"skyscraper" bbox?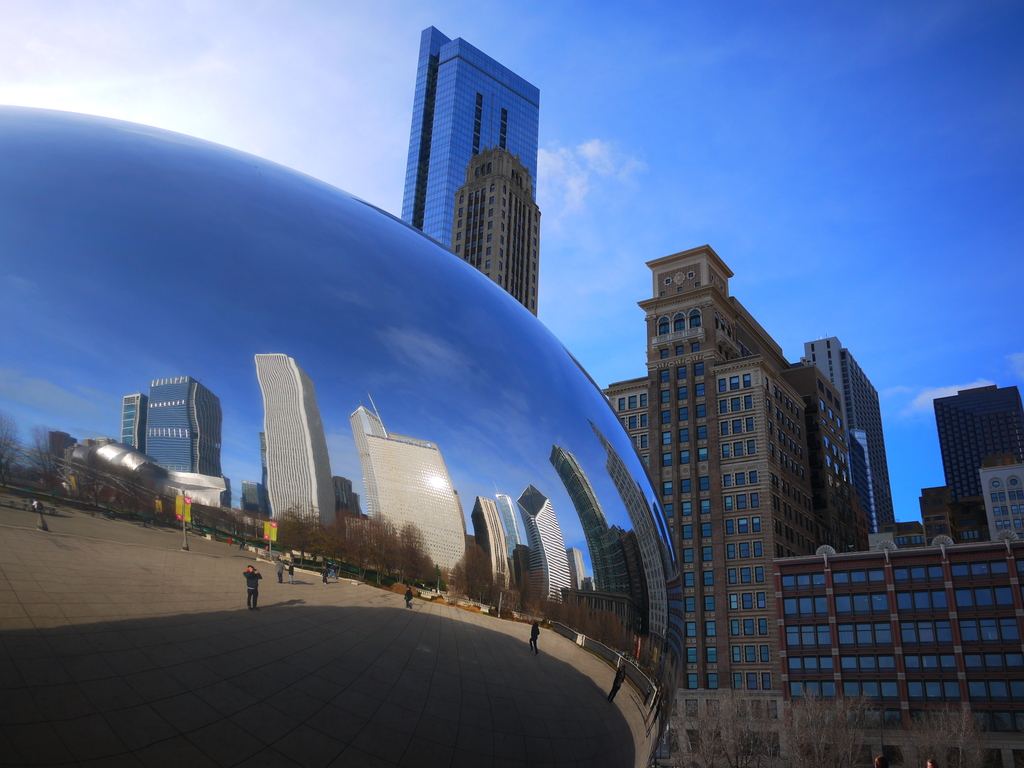
pyautogui.locateOnScreen(450, 146, 541, 311)
